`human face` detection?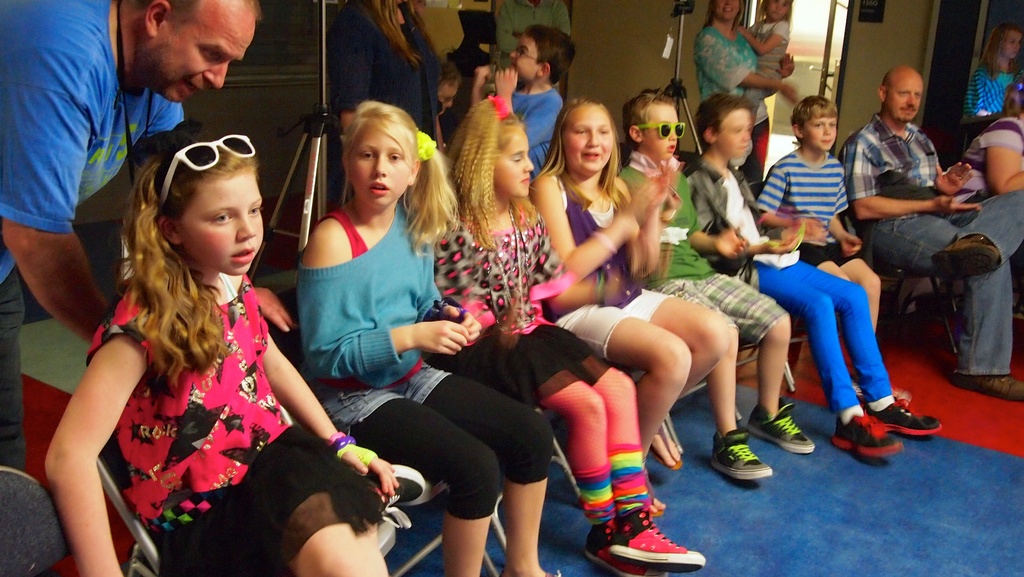
bbox=[352, 124, 411, 206]
